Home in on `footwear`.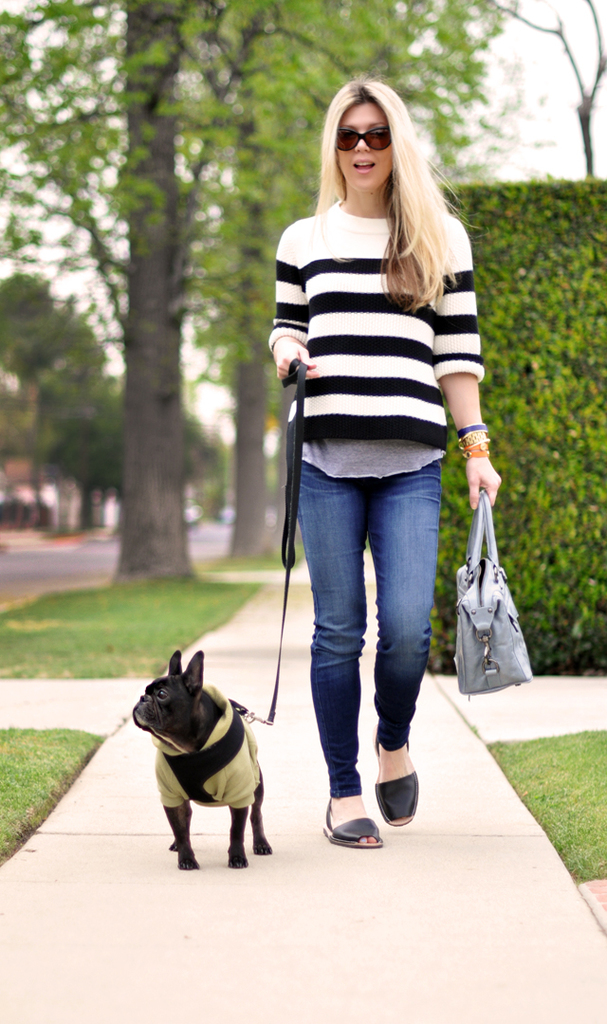
Homed in at [370,739,418,823].
